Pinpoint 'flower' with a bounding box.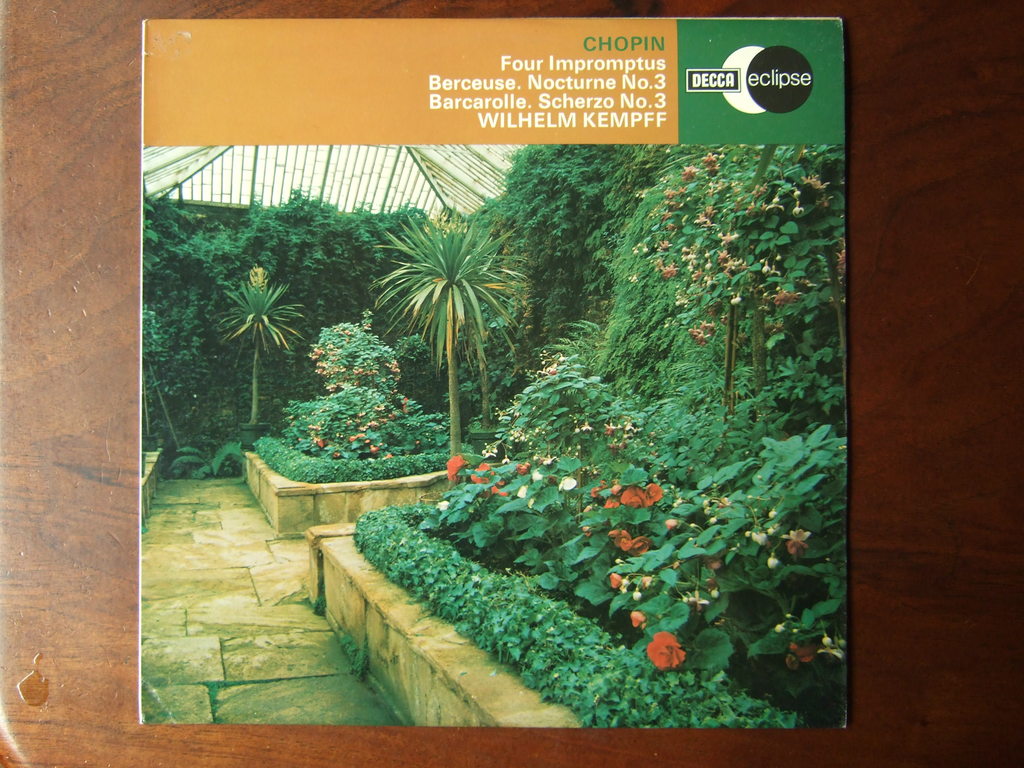
607, 573, 621, 591.
